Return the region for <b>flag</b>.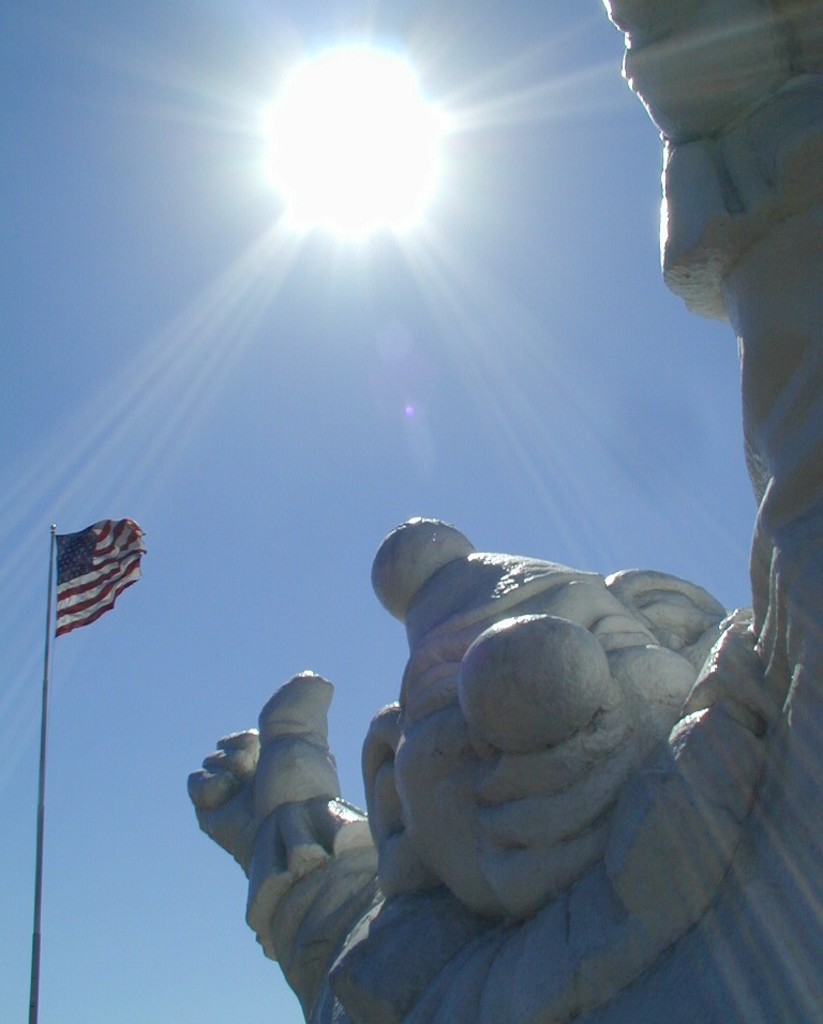
43:527:144:650.
